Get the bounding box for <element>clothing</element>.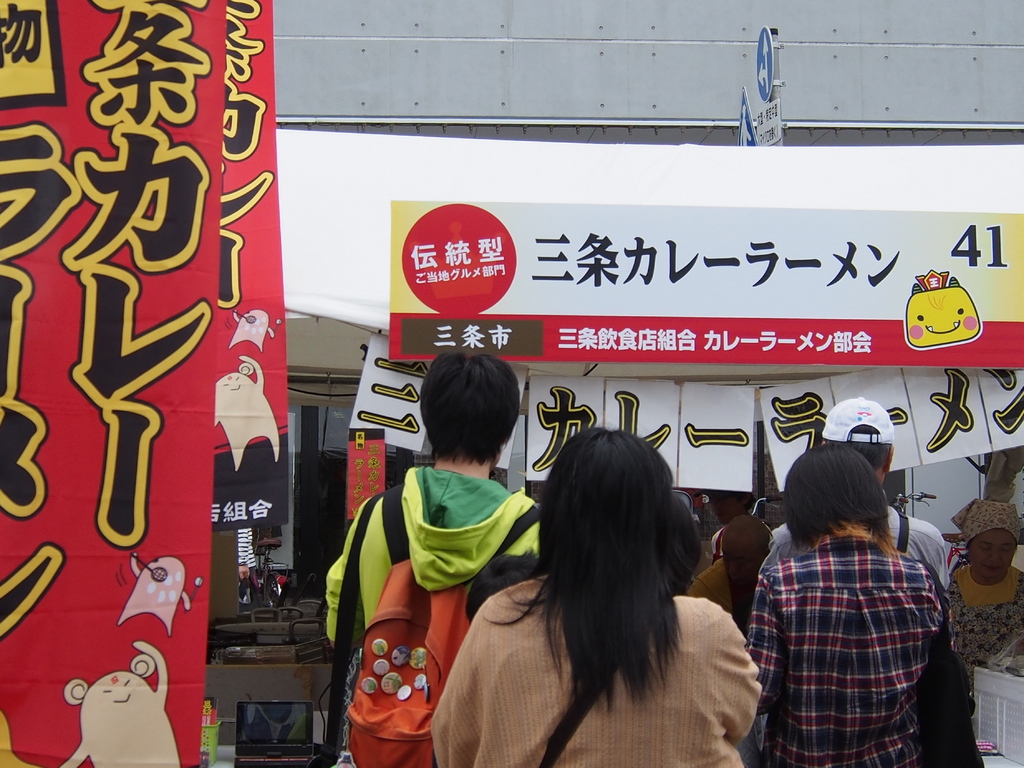
x1=712, y1=519, x2=760, y2=586.
